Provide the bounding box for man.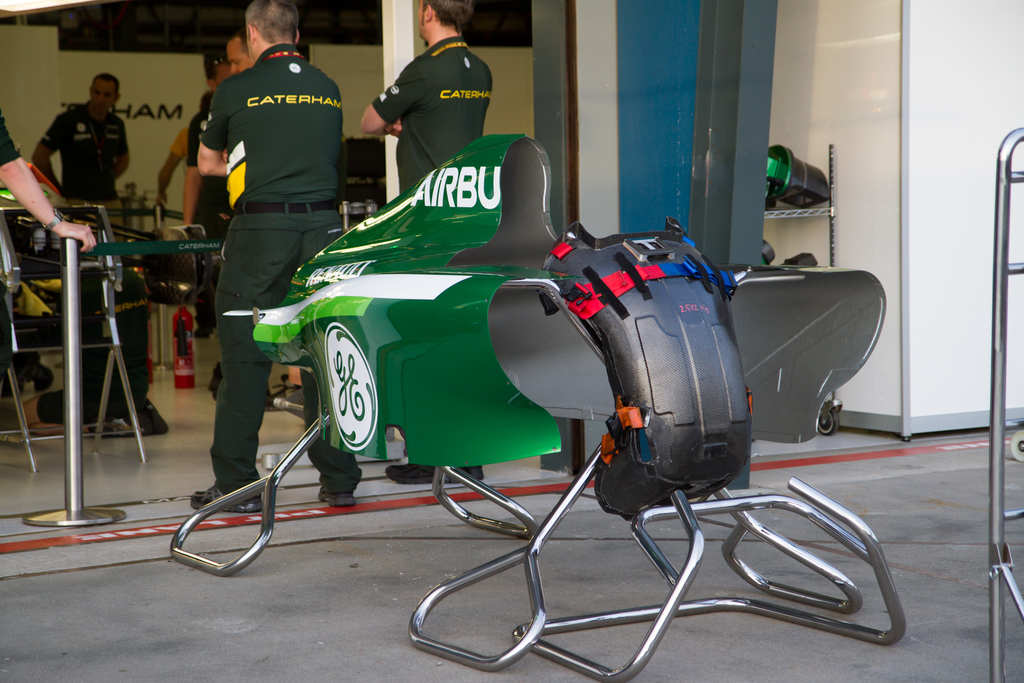
crop(225, 26, 268, 76).
